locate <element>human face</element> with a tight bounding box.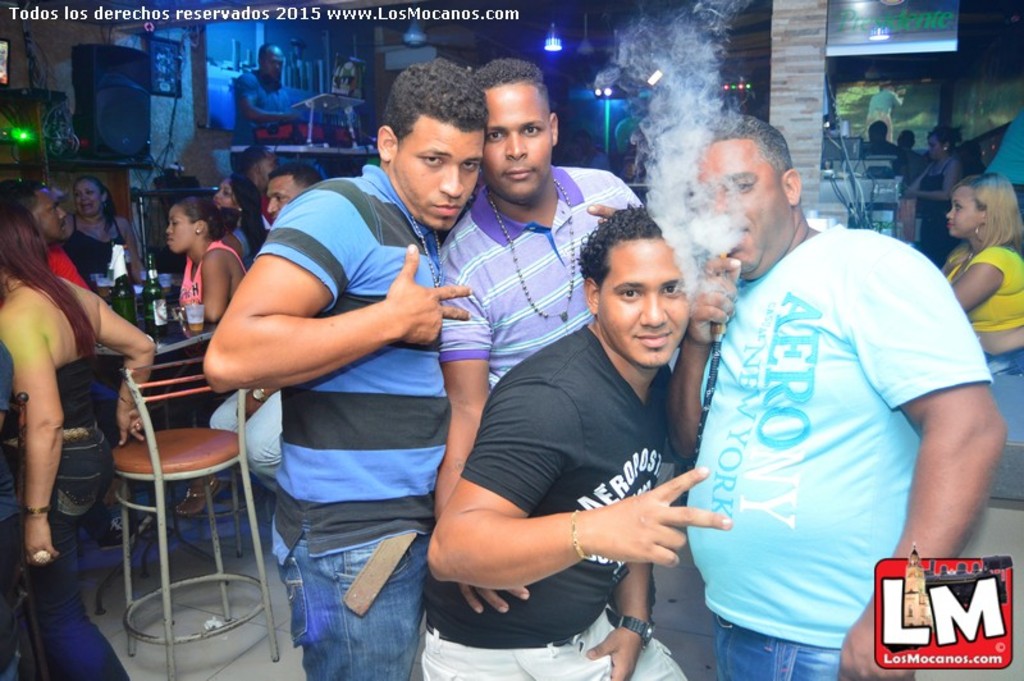
166, 201, 195, 253.
